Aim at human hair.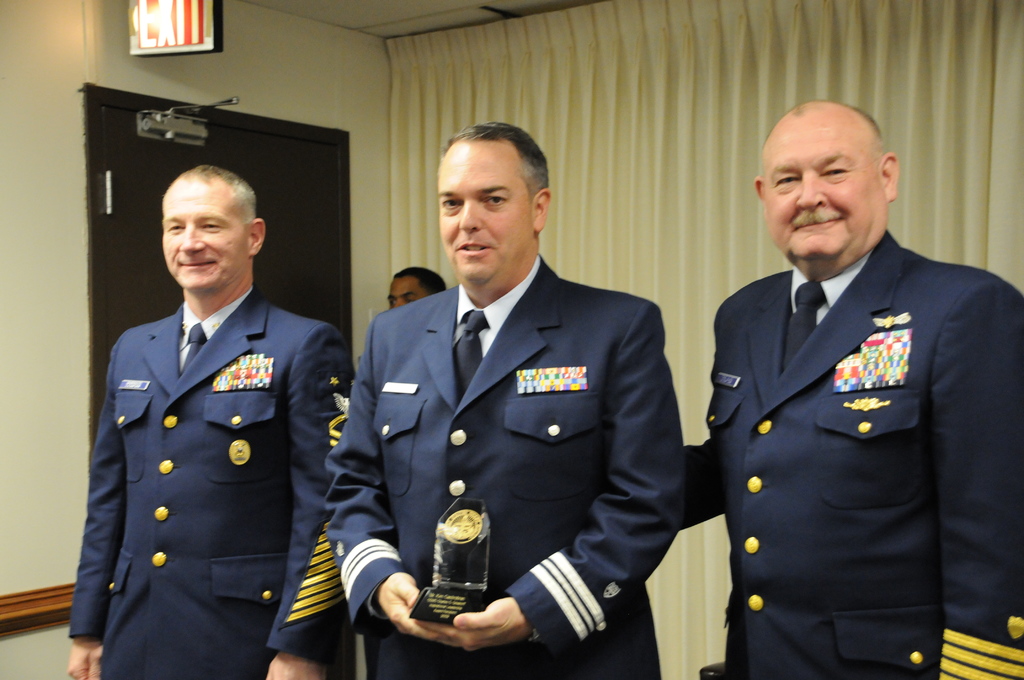
Aimed at x1=146 y1=163 x2=252 y2=271.
